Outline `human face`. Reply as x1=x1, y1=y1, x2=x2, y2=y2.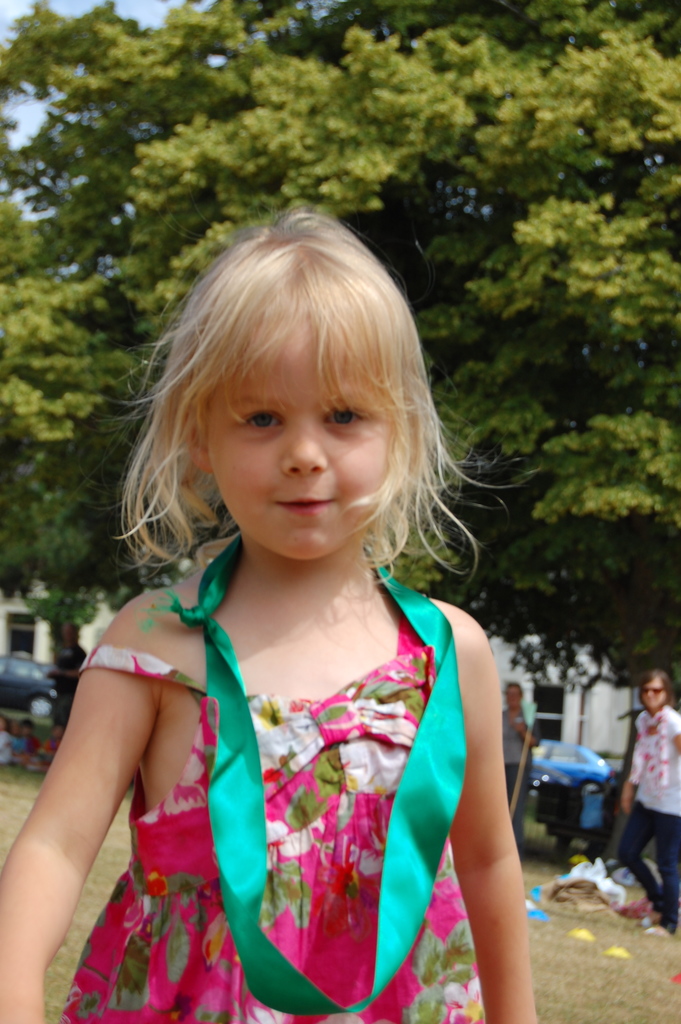
x1=643, y1=672, x2=671, y2=714.
